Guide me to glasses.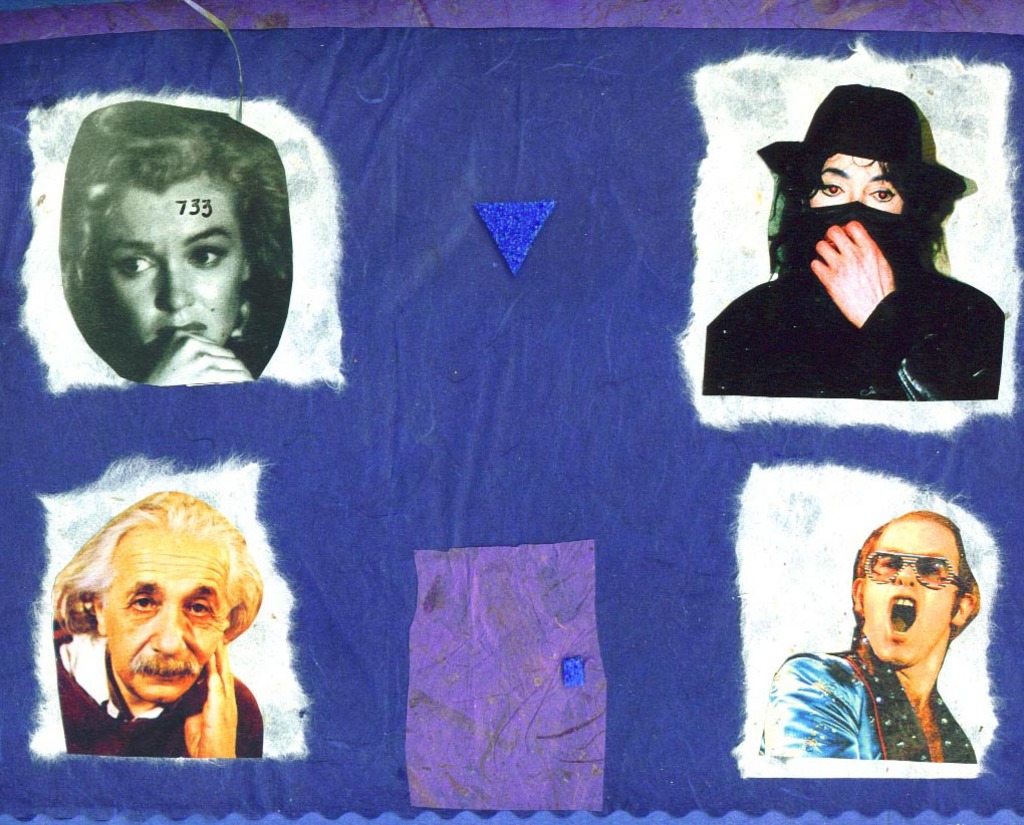
Guidance: <box>861,547,968,590</box>.
